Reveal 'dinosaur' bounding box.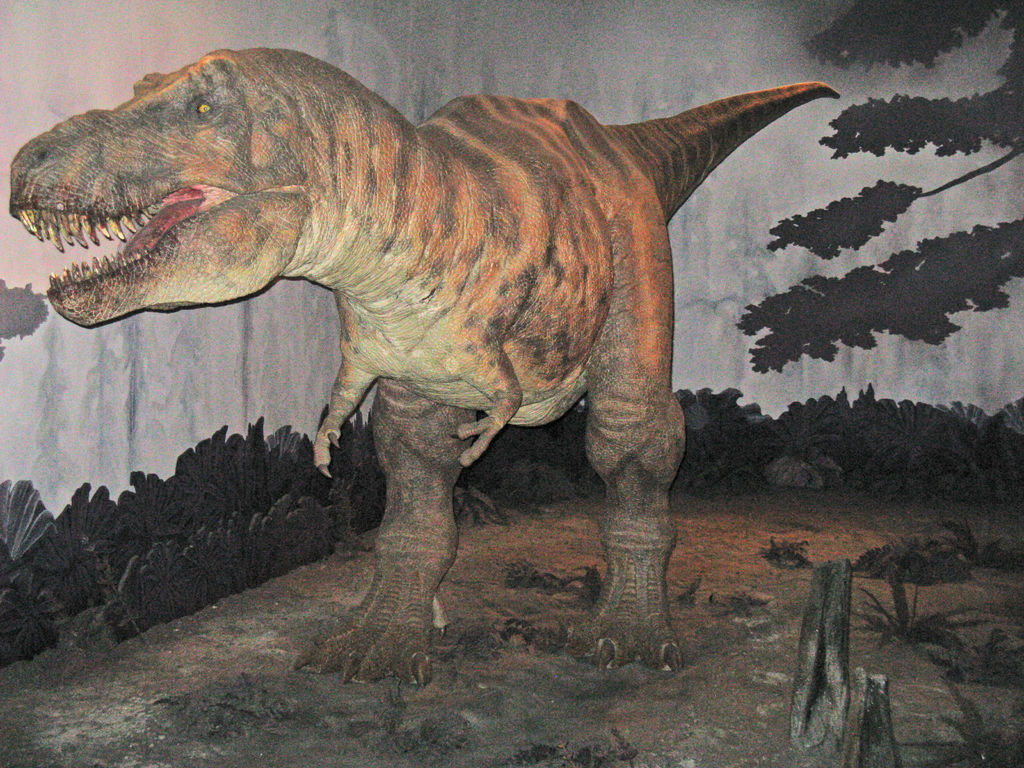
Revealed: bbox=(0, 32, 832, 699).
